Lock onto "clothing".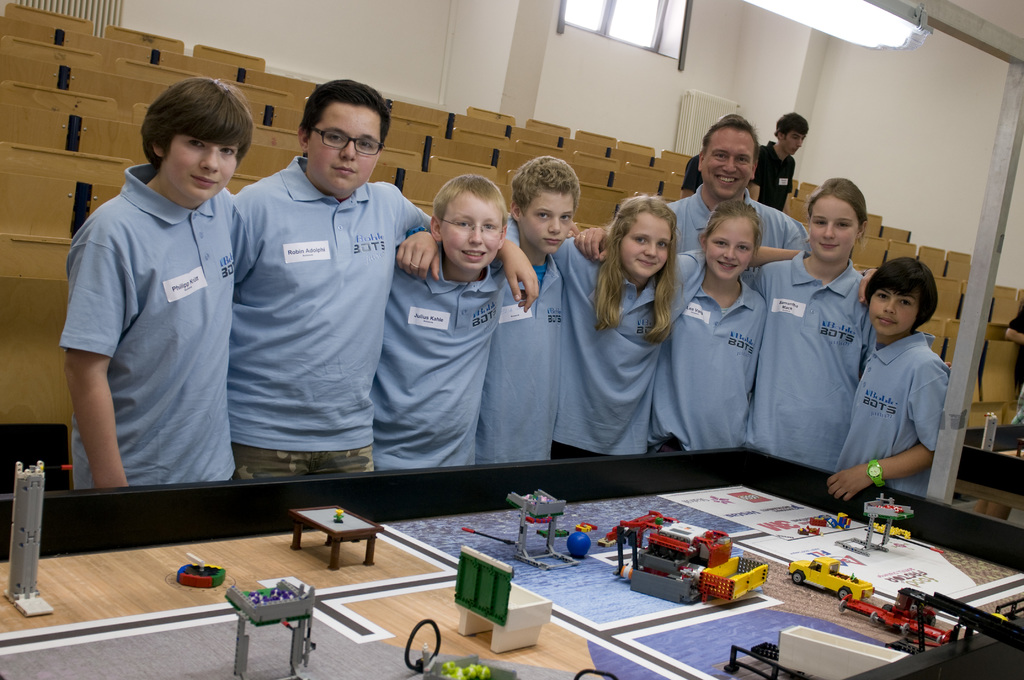
Locked: Rect(749, 139, 795, 210).
